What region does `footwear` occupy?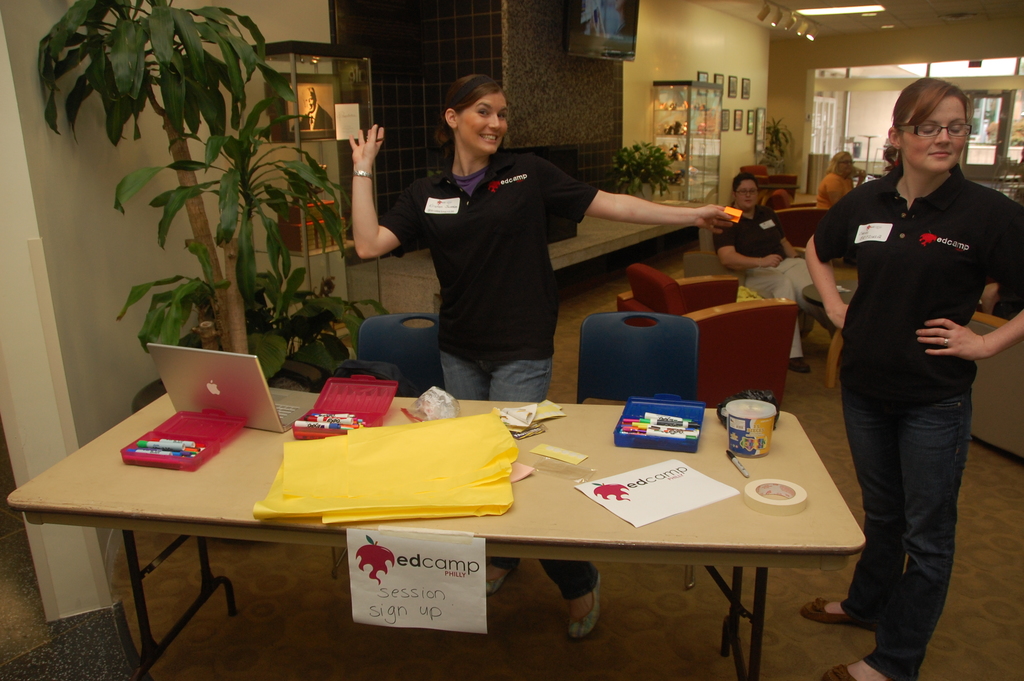
<region>822, 660, 890, 680</region>.
